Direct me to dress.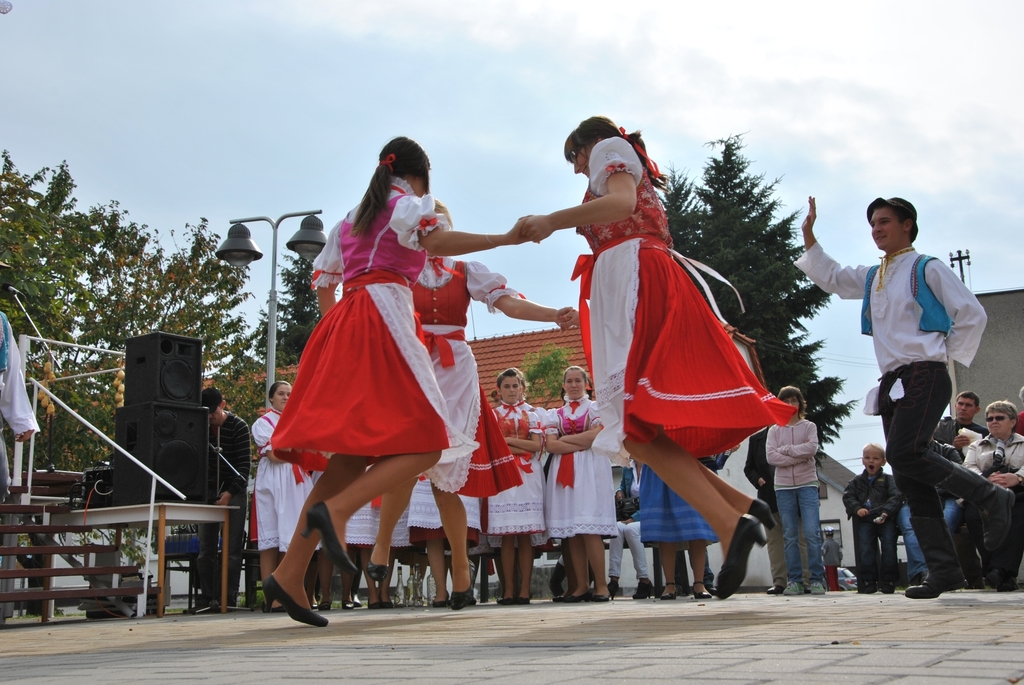
Direction: {"left": 270, "top": 198, "right": 470, "bottom": 503}.
